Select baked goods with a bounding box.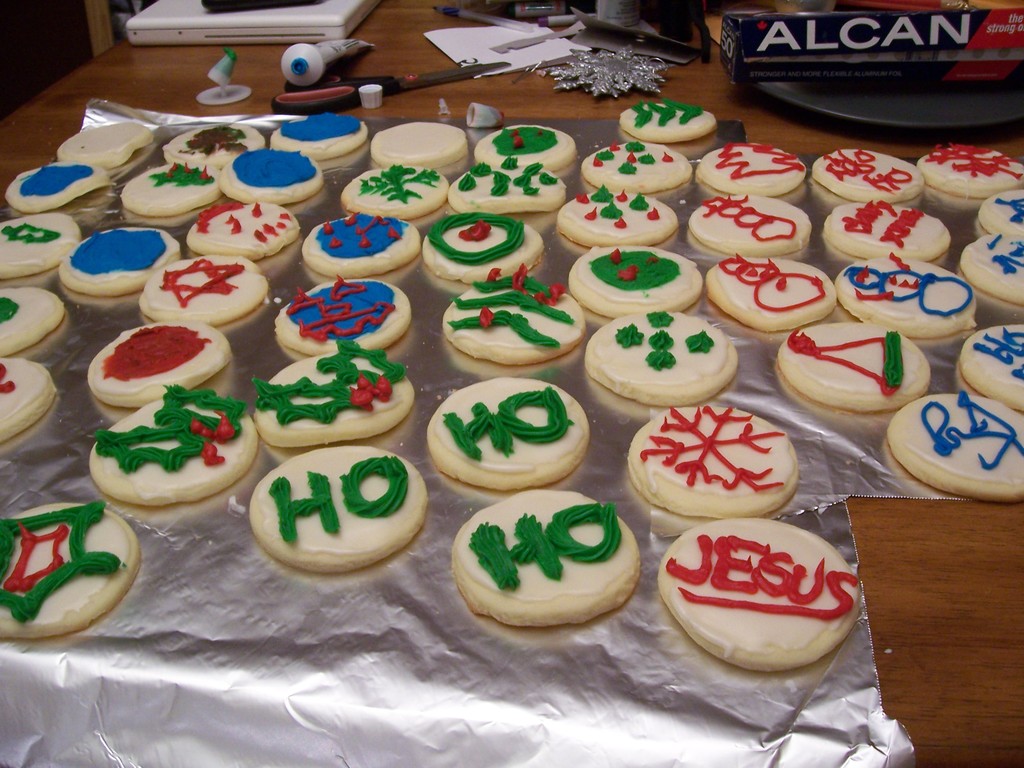
(429,376,594,491).
